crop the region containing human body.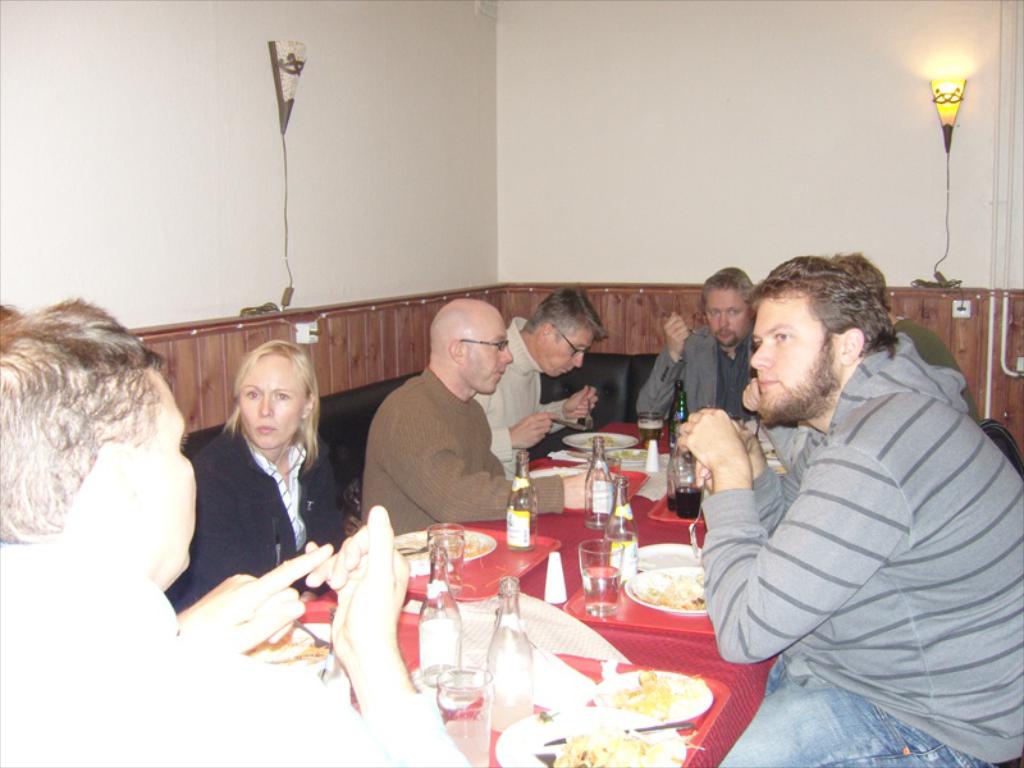
Crop region: {"x1": 690, "y1": 255, "x2": 1005, "y2": 756}.
